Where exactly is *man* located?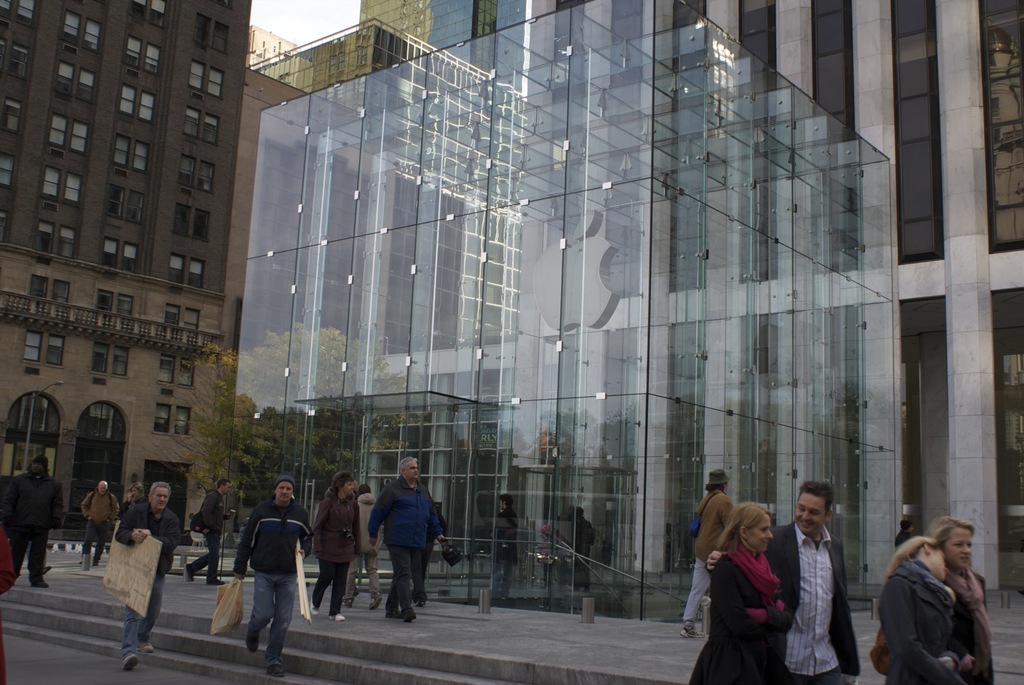
Its bounding box is [116, 483, 184, 669].
